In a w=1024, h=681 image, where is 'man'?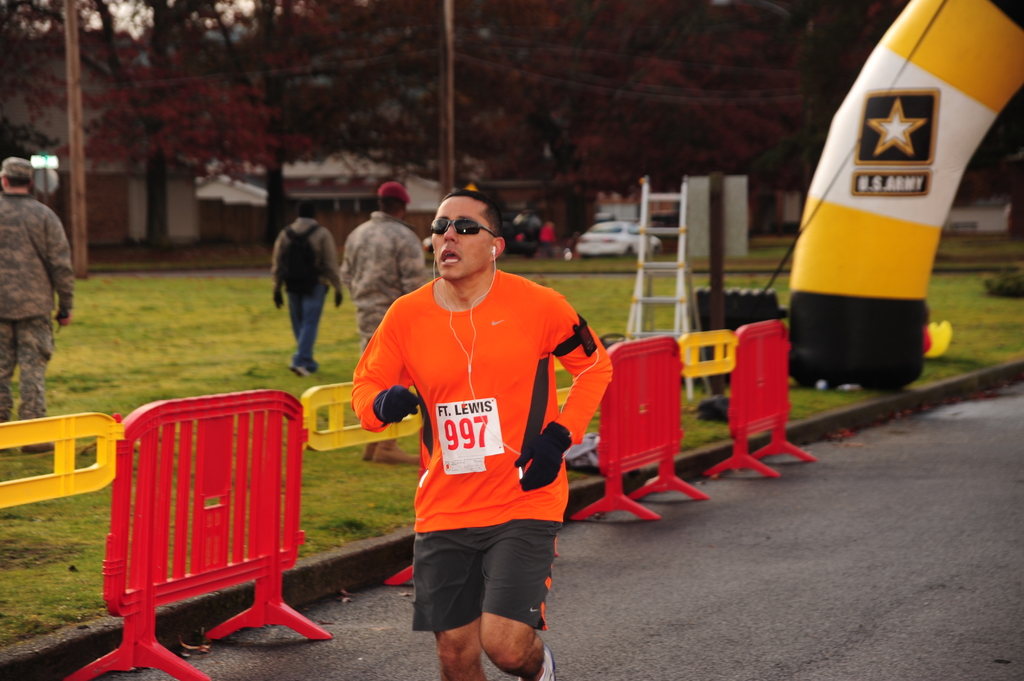
crop(358, 189, 591, 680).
